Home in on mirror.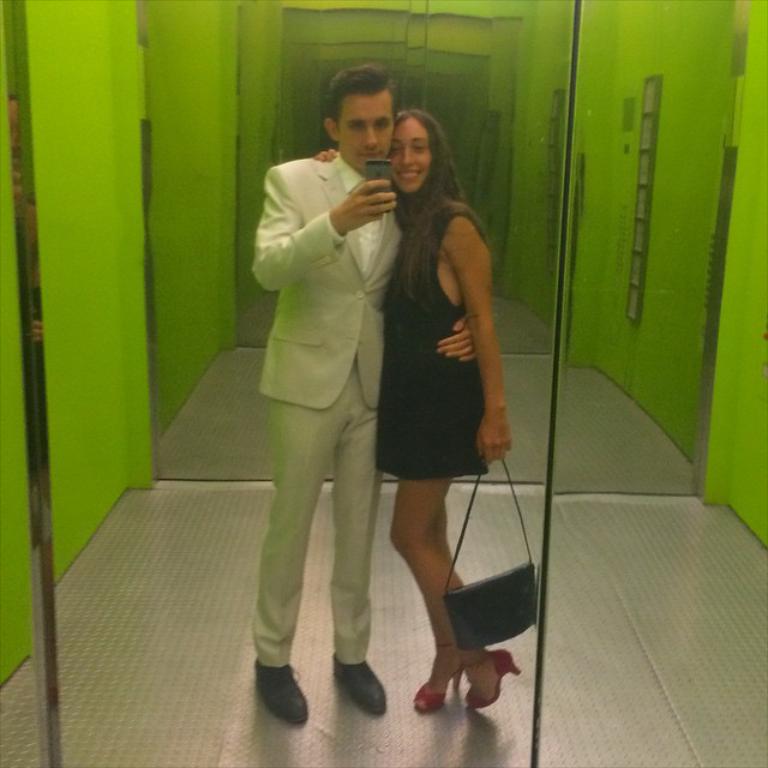
Homed in at bbox=[534, 0, 767, 766].
